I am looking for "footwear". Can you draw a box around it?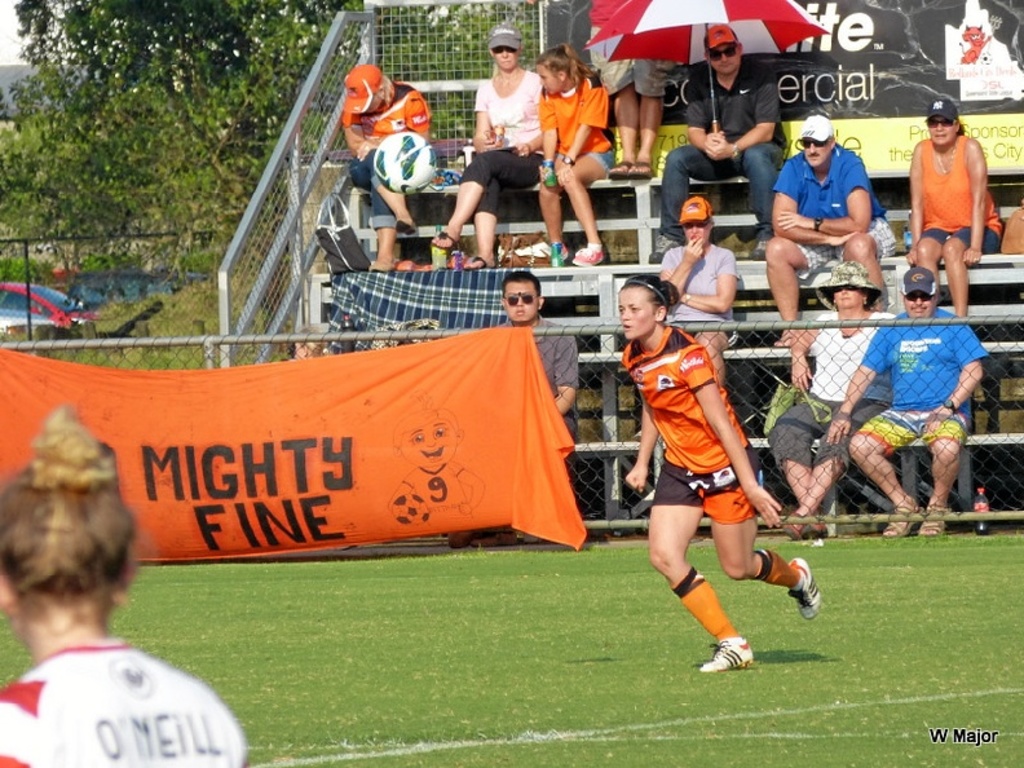
Sure, the bounding box is BBox(674, 601, 759, 672).
